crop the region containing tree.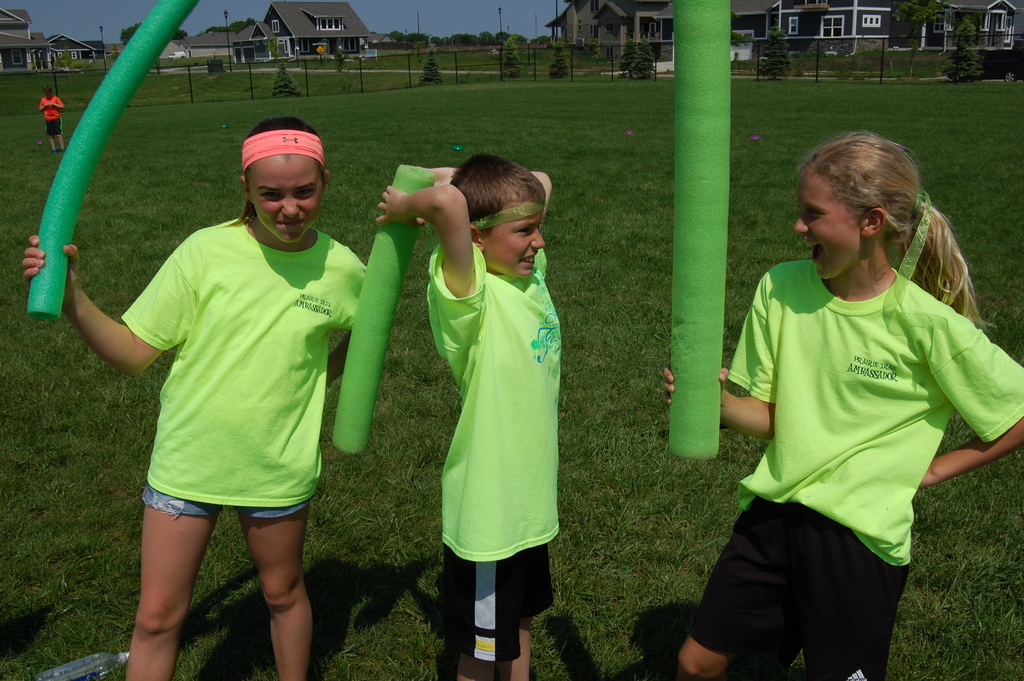
Crop region: <bbox>548, 41, 568, 85</bbox>.
